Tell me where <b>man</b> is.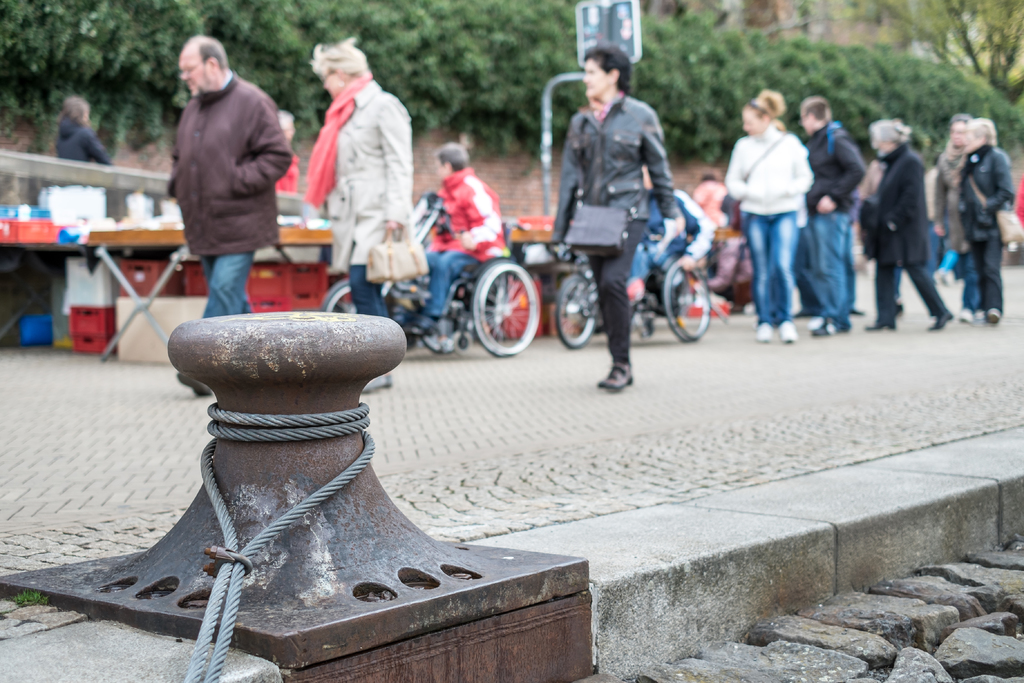
<b>man</b> is at [147,36,298,317].
